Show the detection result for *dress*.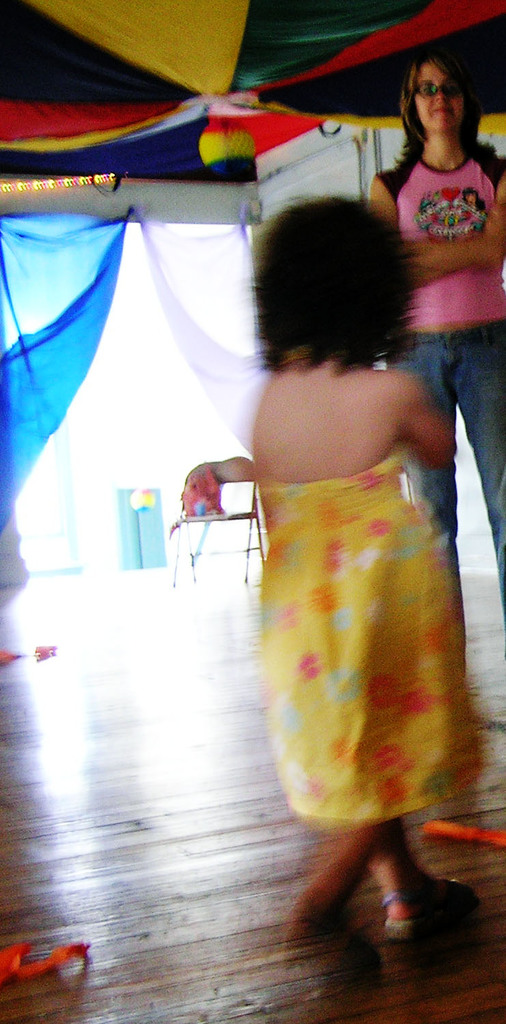
region(257, 442, 490, 822).
